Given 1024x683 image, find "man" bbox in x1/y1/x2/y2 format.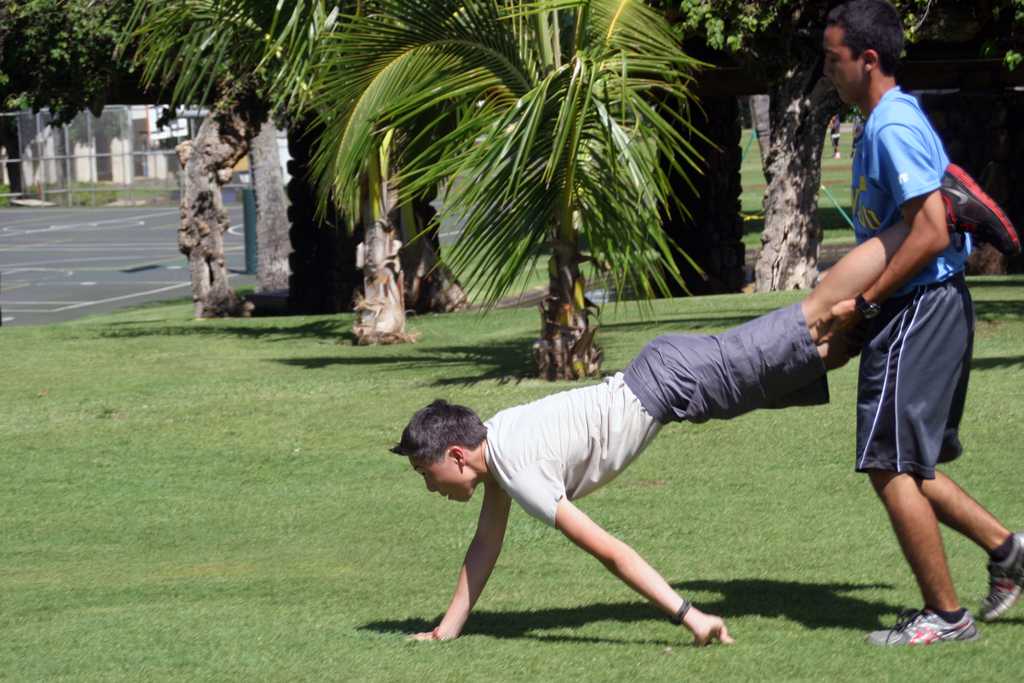
810/22/1002/641.
